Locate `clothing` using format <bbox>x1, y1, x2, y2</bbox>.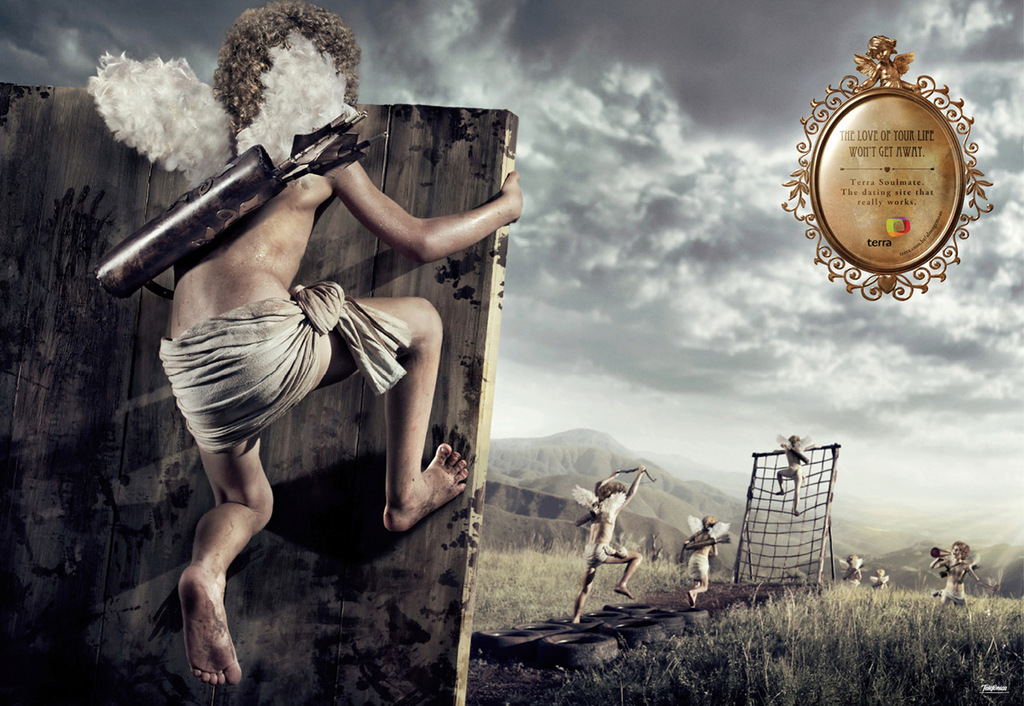
<bbox>159, 282, 413, 456</bbox>.
